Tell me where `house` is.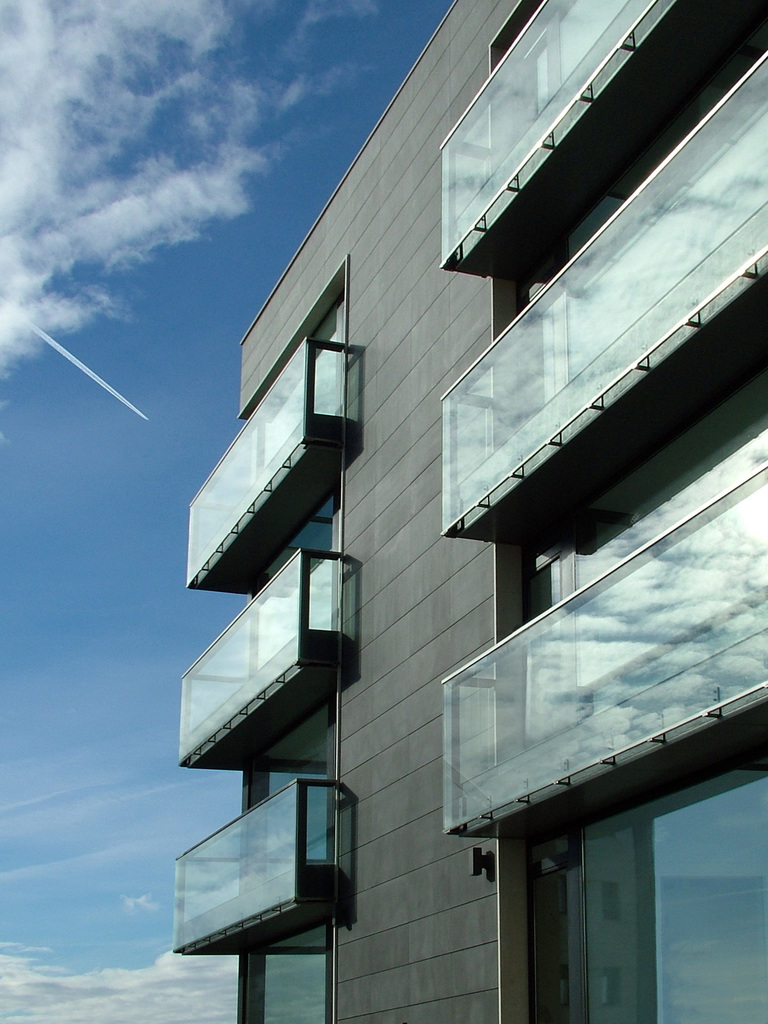
`house` is at 176 0 767 1023.
